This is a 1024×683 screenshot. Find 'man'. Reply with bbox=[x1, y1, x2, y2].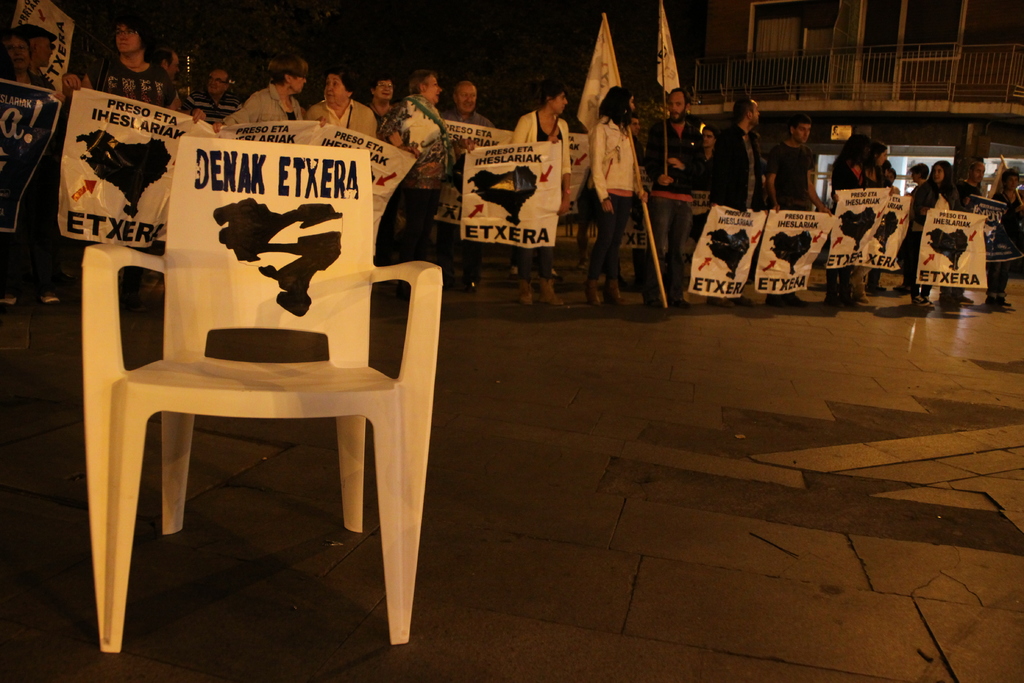
bbox=[63, 20, 203, 281].
